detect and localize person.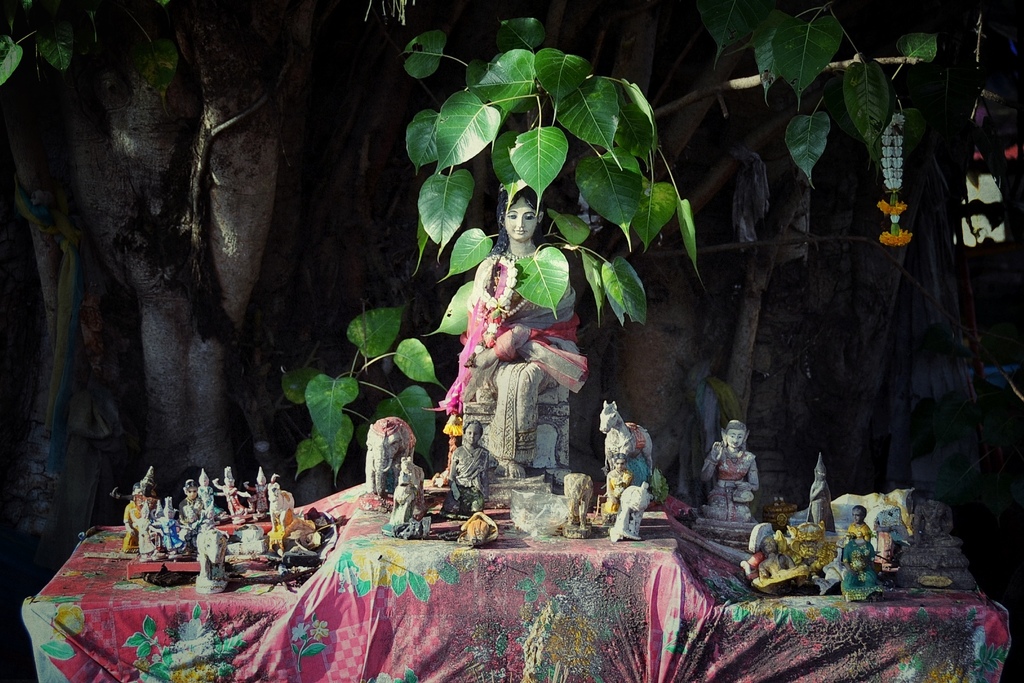
Localized at select_region(807, 449, 832, 531).
